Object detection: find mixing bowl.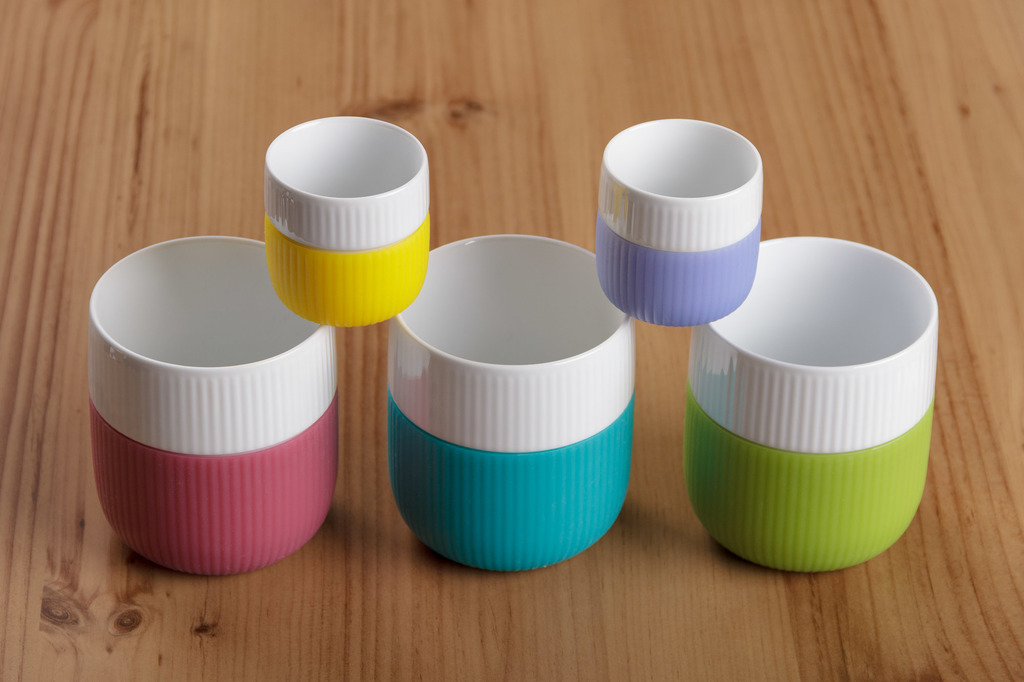
<box>680,248,934,567</box>.
